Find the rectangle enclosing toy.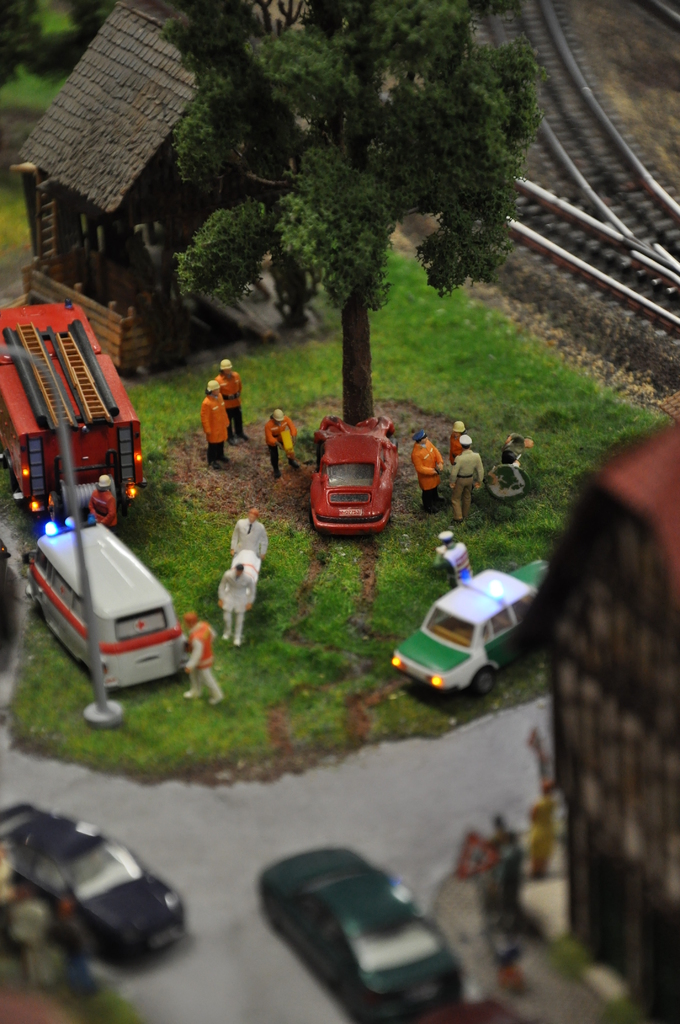
region(182, 607, 225, 708).
